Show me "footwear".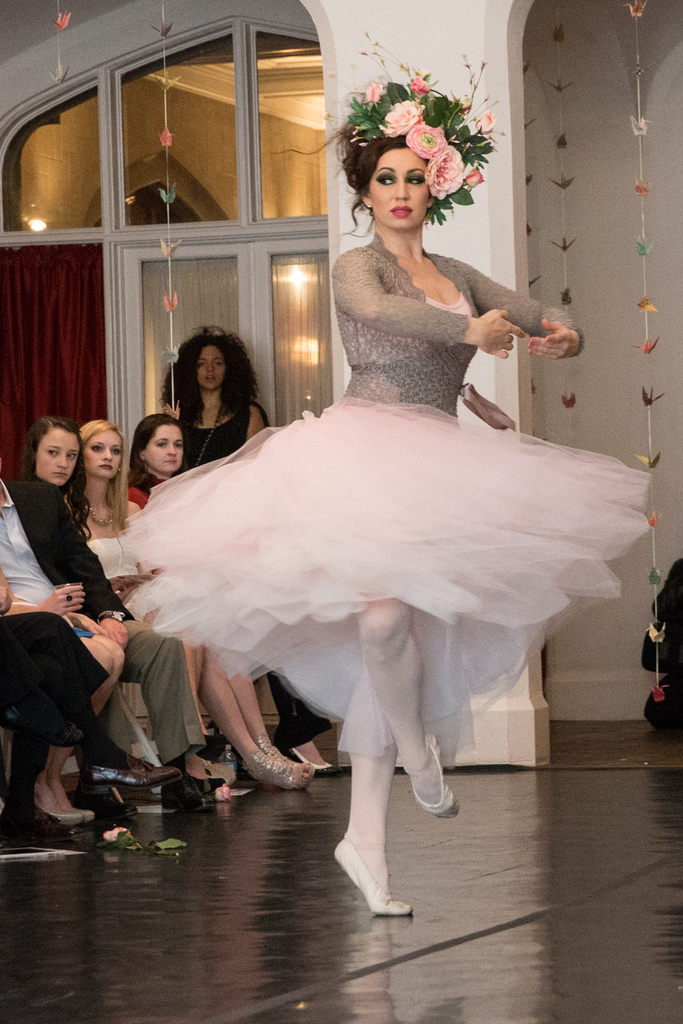
"footwear" is here: (x1=50, y1=811, x2=83, y2=823).
